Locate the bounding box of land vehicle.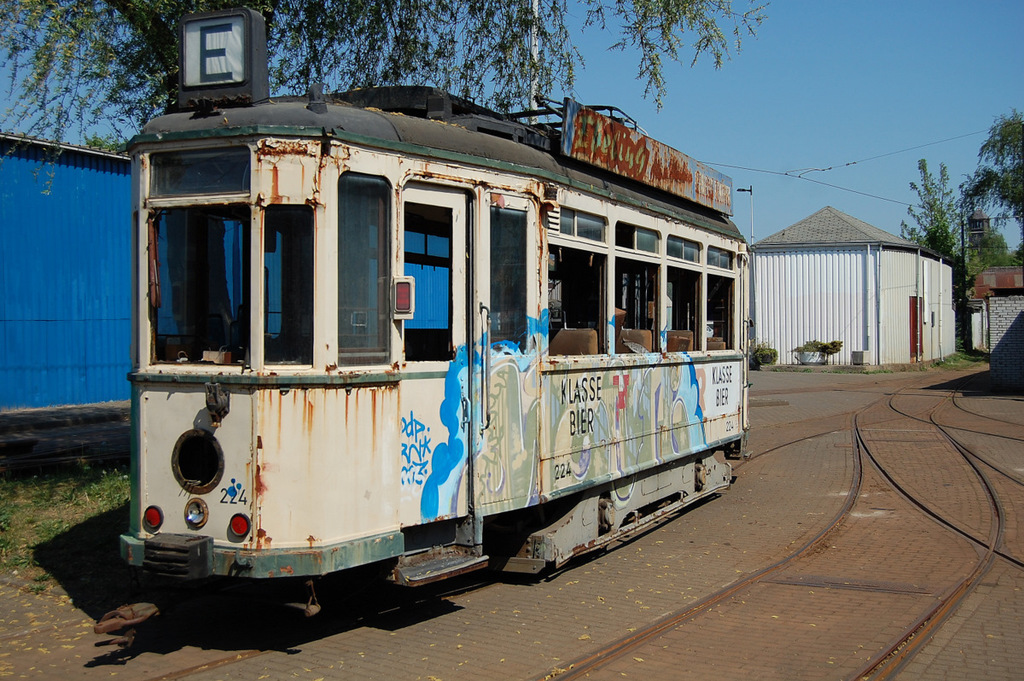
Bounding box: [95,90,763,591].
